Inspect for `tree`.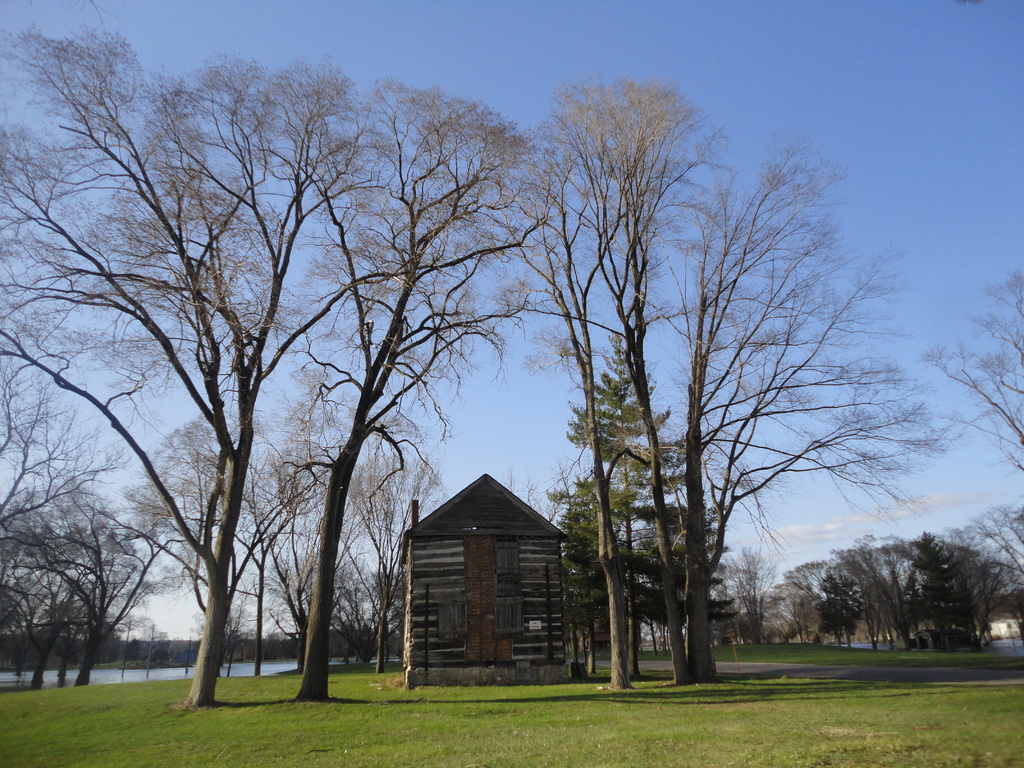
Inspection: bbox=[483, 74, 691, 691].
